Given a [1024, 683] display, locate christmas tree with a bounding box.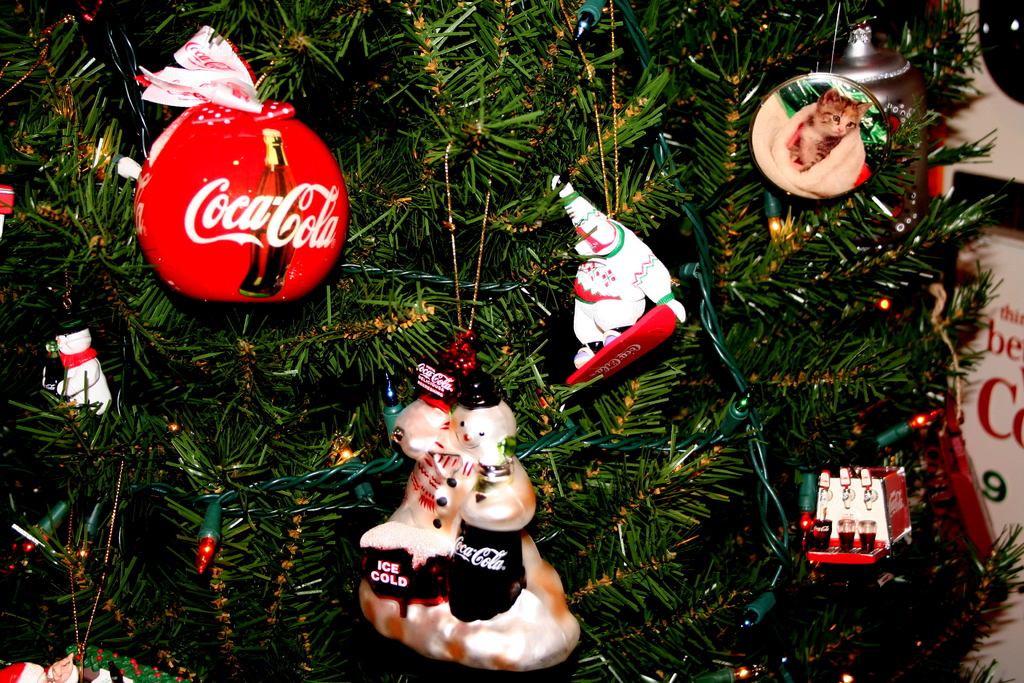
Located: <box>0,0,1023,682</box>.
